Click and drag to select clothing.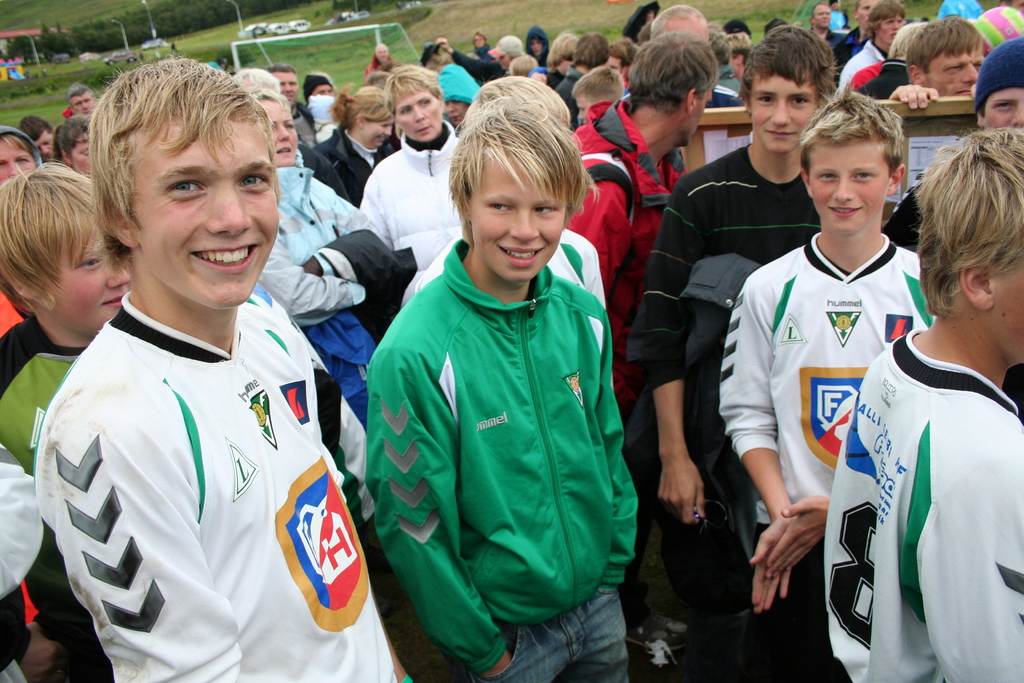
Selection: 315:126:403:194.
